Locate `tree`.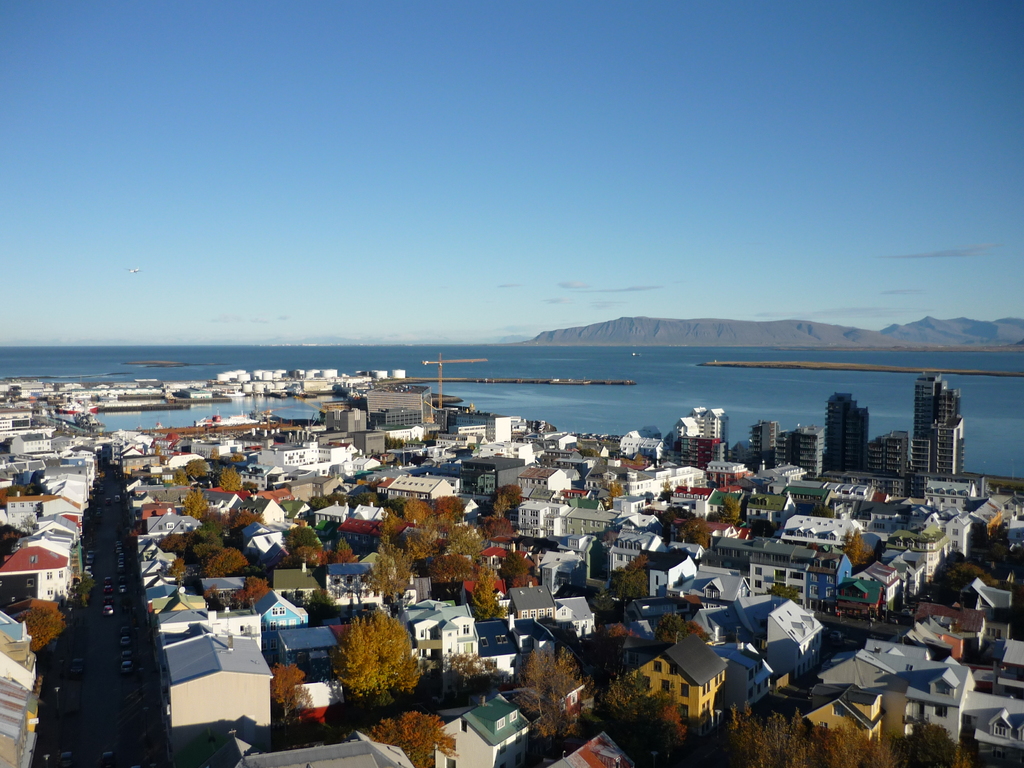
Bounding box: x1=272 y1=660 x2=316 y2=720.
